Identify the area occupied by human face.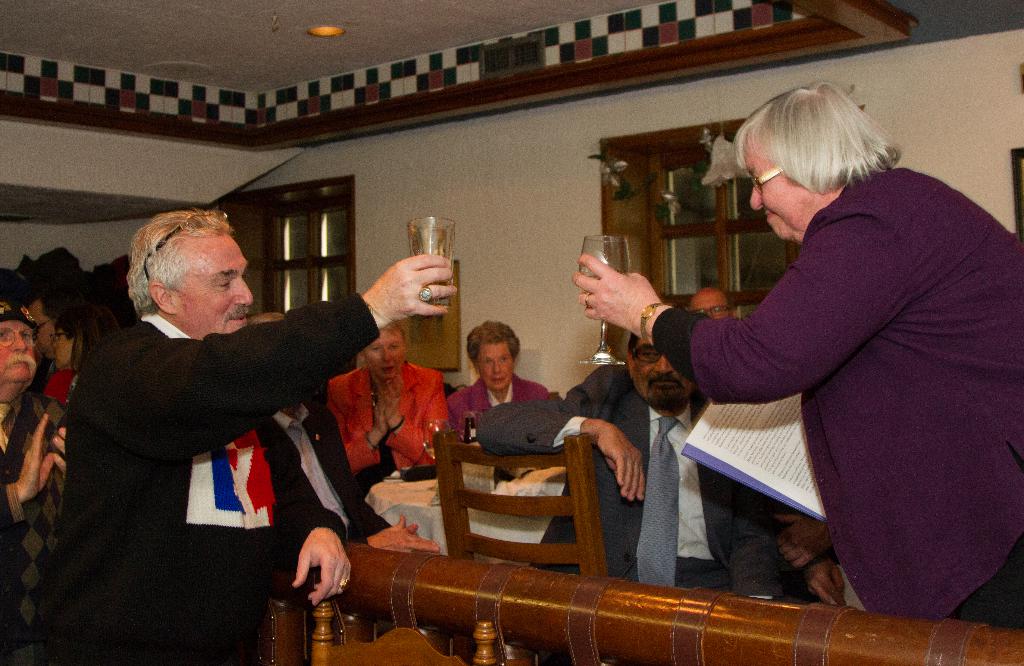
Area: <box>364,329,408,380</box>.
